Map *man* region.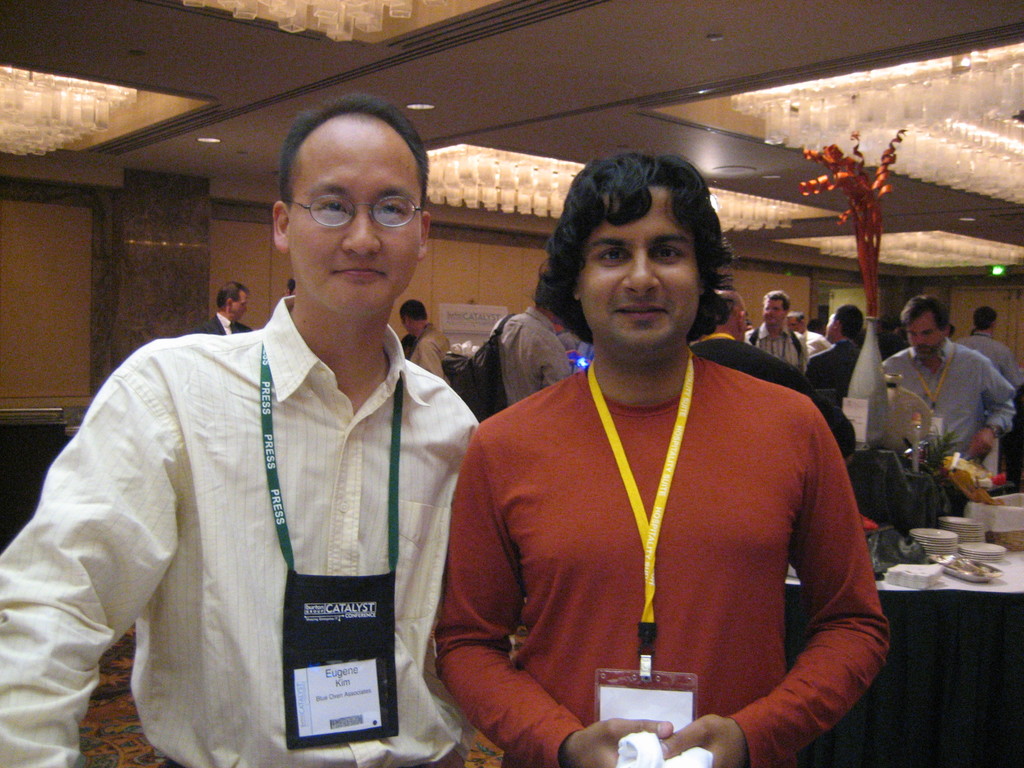
Mapped to locate(398, 297, 450, 387).
